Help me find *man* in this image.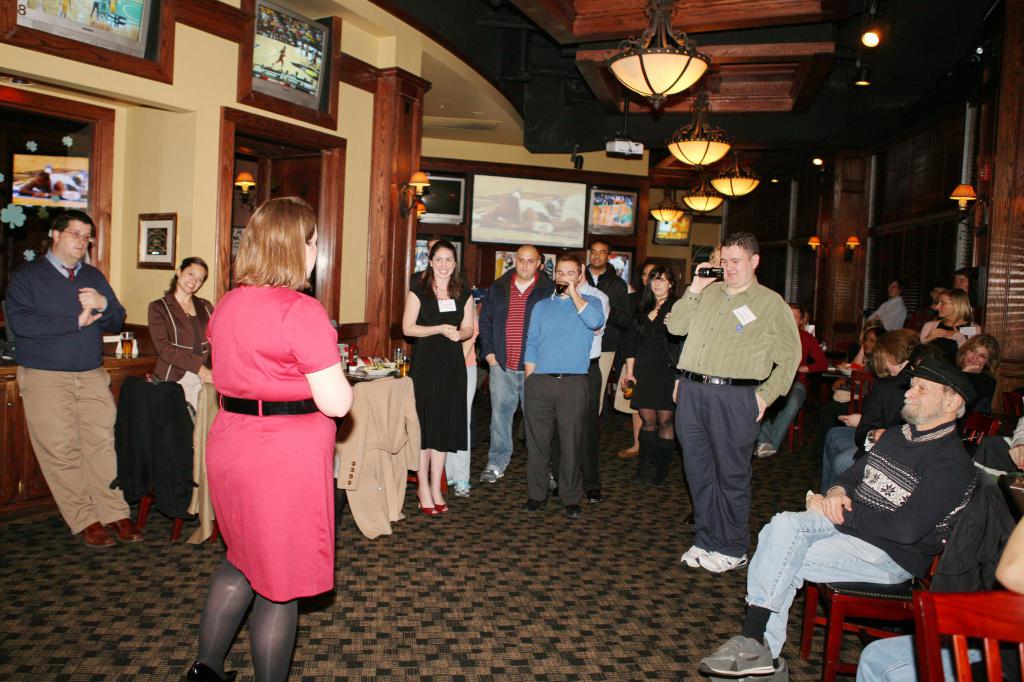
Found it: locate(517, 241, 604, 490).
